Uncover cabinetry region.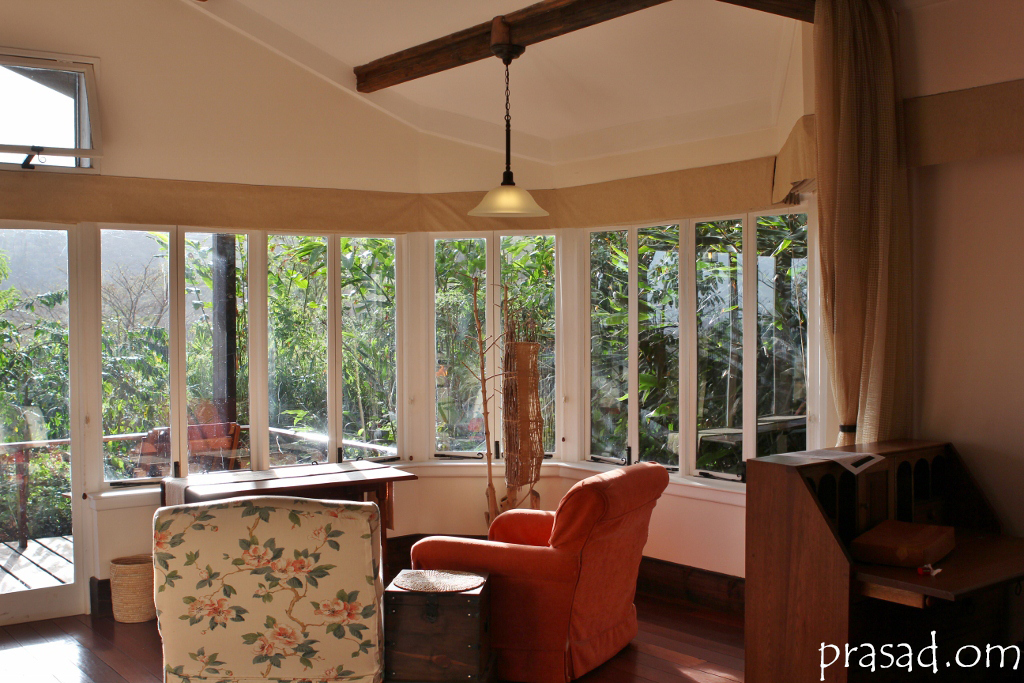
Uncovered: <region>729, 388, 1009, 666</region>.
